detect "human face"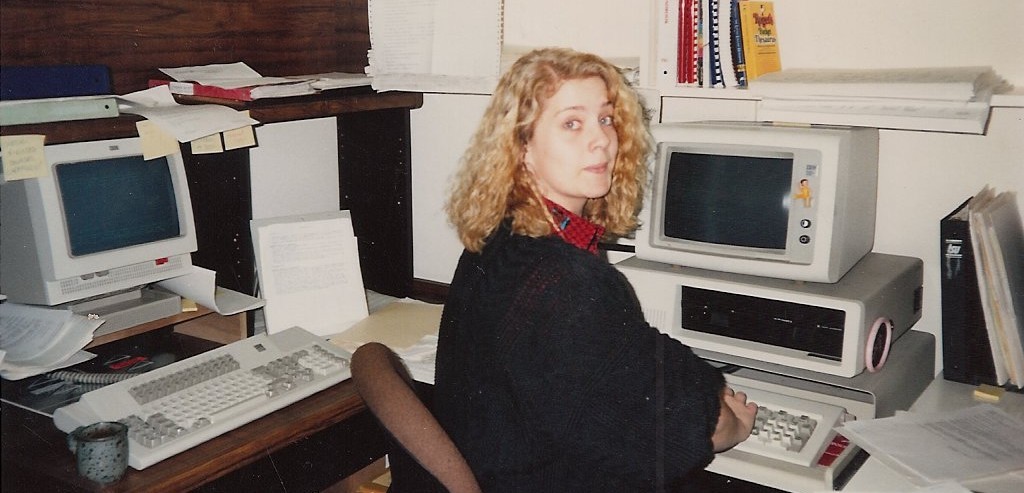
bbox(527, 79, 620, 203)
